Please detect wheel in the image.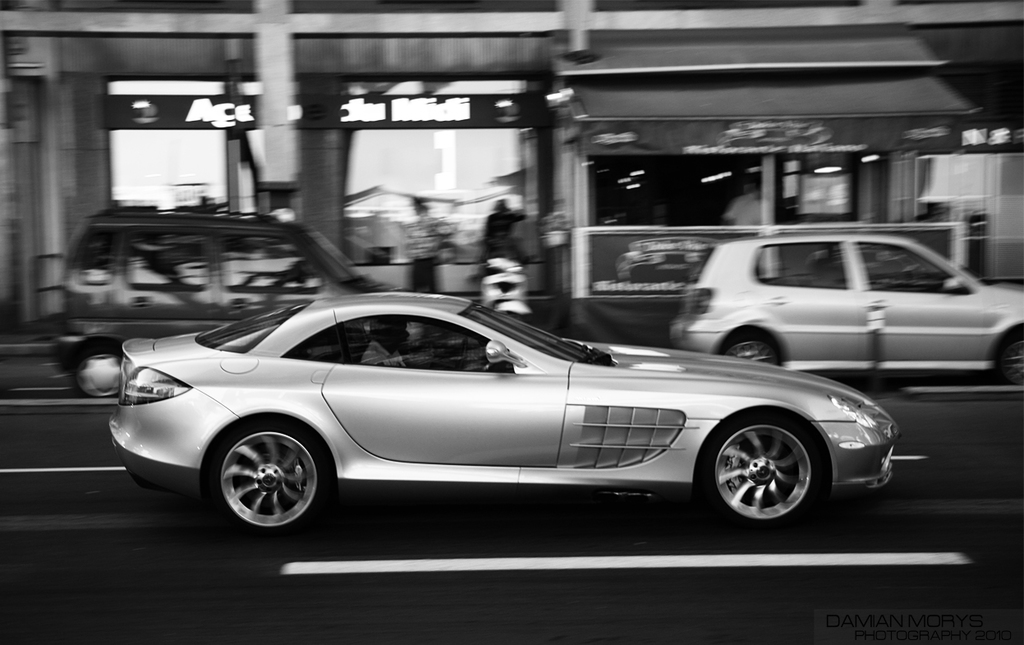
{"x1": 71, "y1": 343, "x2": 122, "y2": 399}.
